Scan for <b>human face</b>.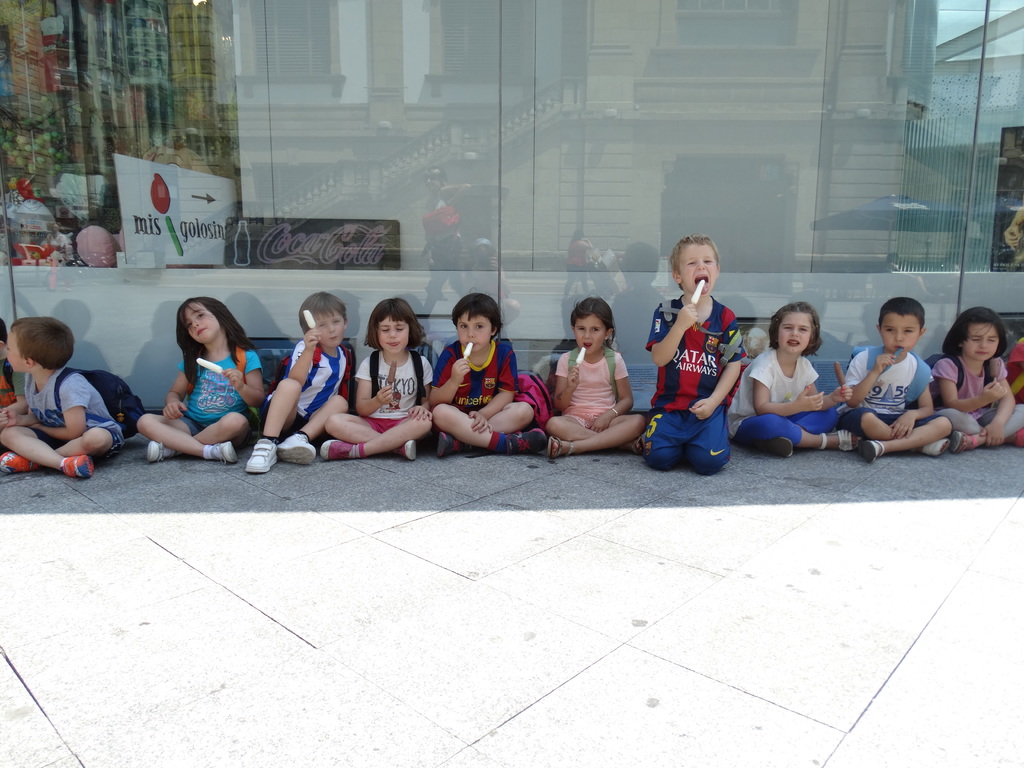
Scan result: left=377, top=316, right=409, bottom=352.
